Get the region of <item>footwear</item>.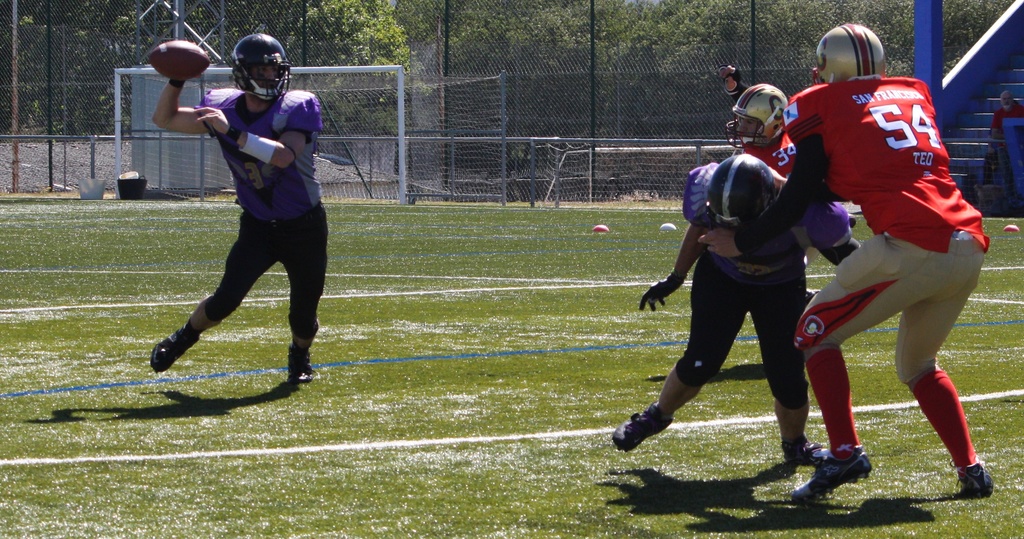
region(957, 456, 998, 496).
